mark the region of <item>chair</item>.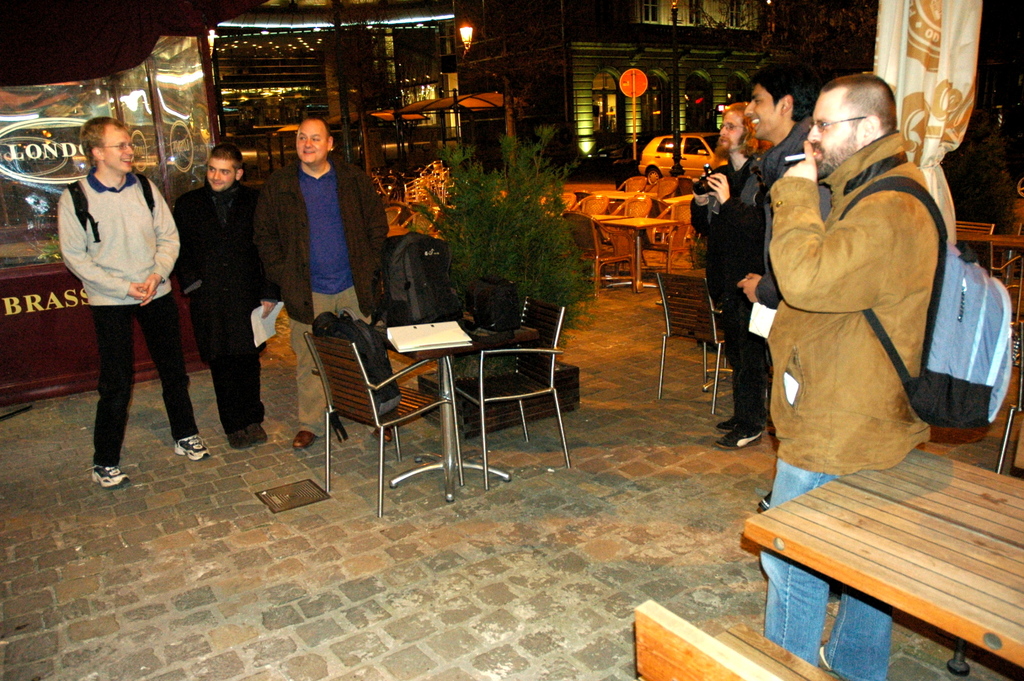
Region: <region>652, 266, 732, 406</region>.
